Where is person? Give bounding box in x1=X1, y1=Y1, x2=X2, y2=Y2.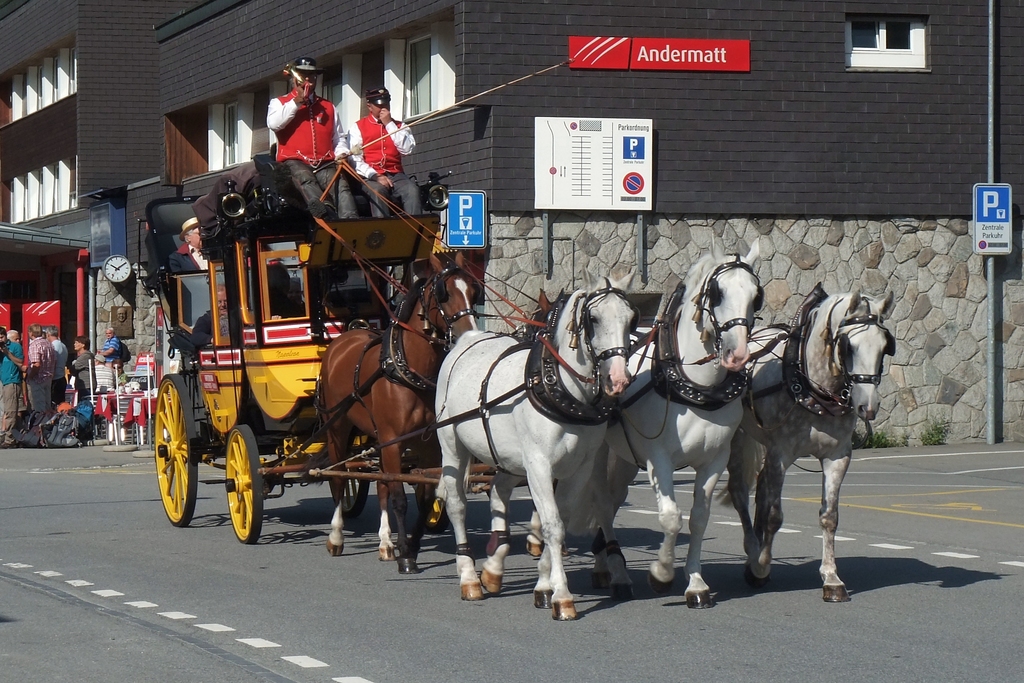
x1=262, y1=55, x2=364, y2=277.
